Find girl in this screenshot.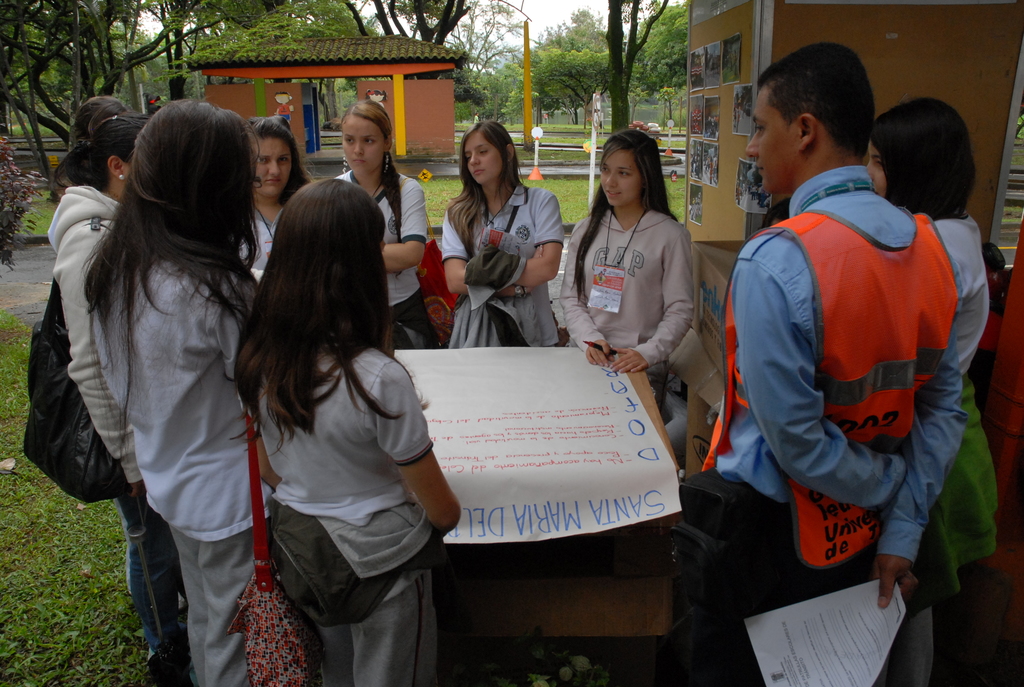
The bounding box for girl is (559, 126, 691, 405).
